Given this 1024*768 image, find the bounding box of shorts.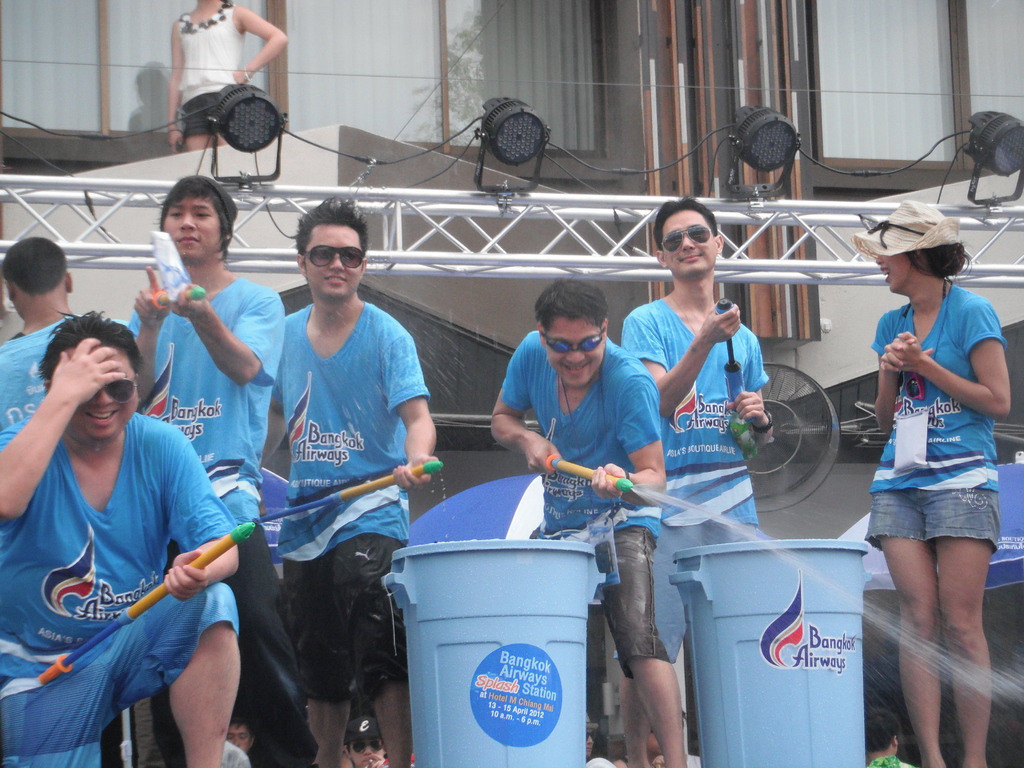
[left=284, top=533, right=413, bottom=701].
